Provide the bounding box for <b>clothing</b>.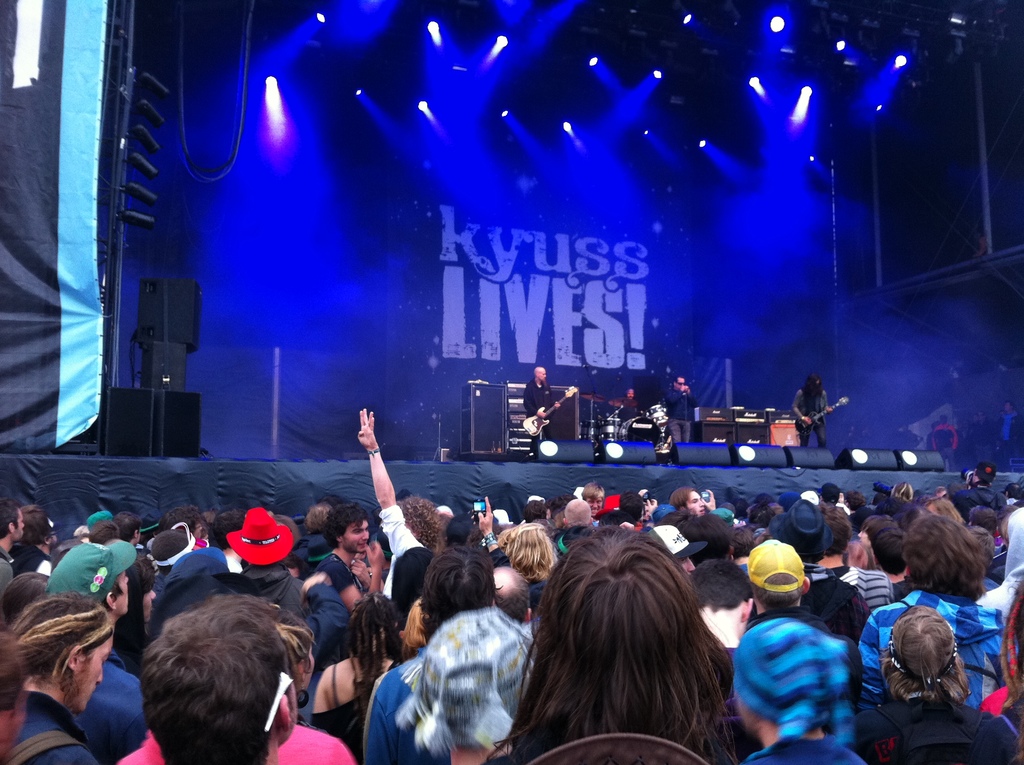
(665, 387, 689, 443).
